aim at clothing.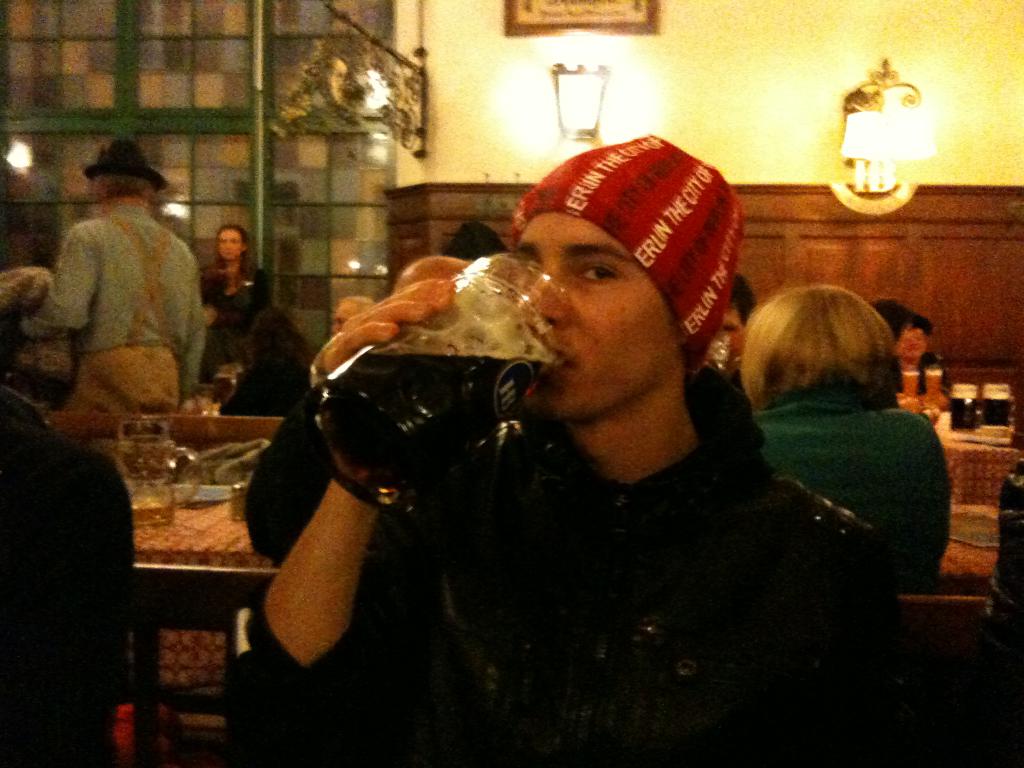
Aimed at crop(223, 369, 895, 763).
